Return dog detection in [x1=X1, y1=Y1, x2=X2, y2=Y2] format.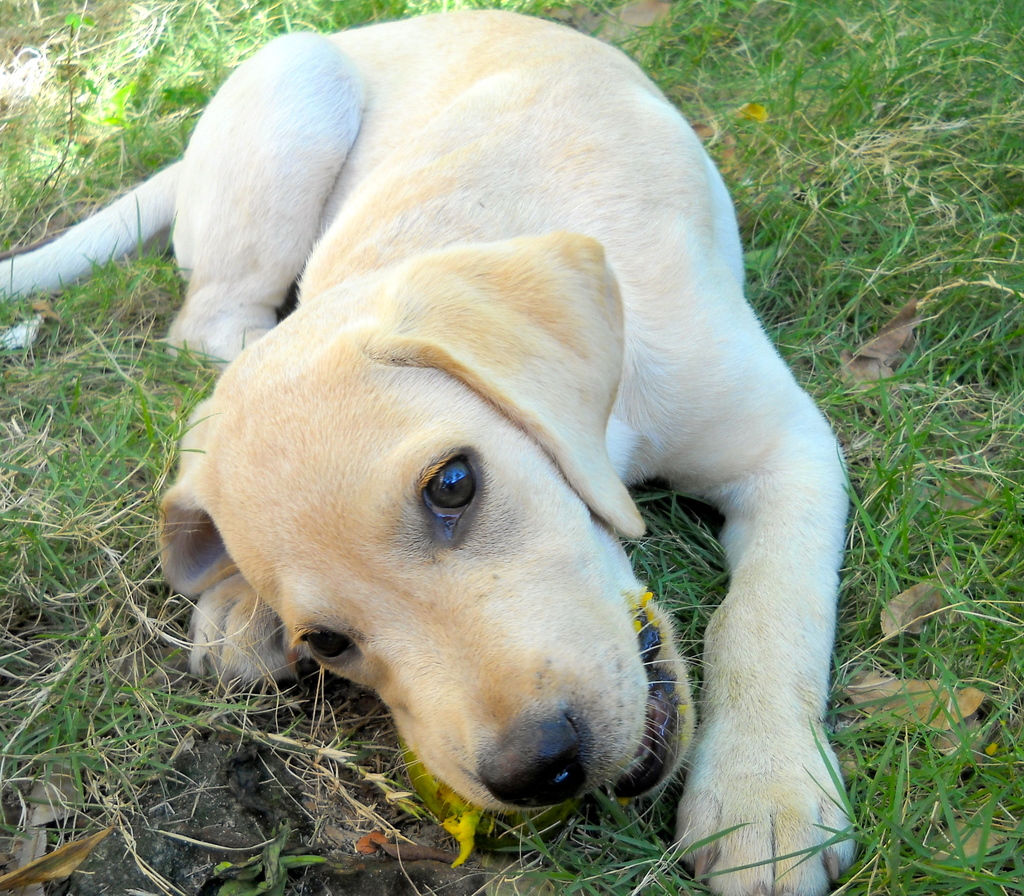
[x1=1, y1=8, x2=865, y2=895].
